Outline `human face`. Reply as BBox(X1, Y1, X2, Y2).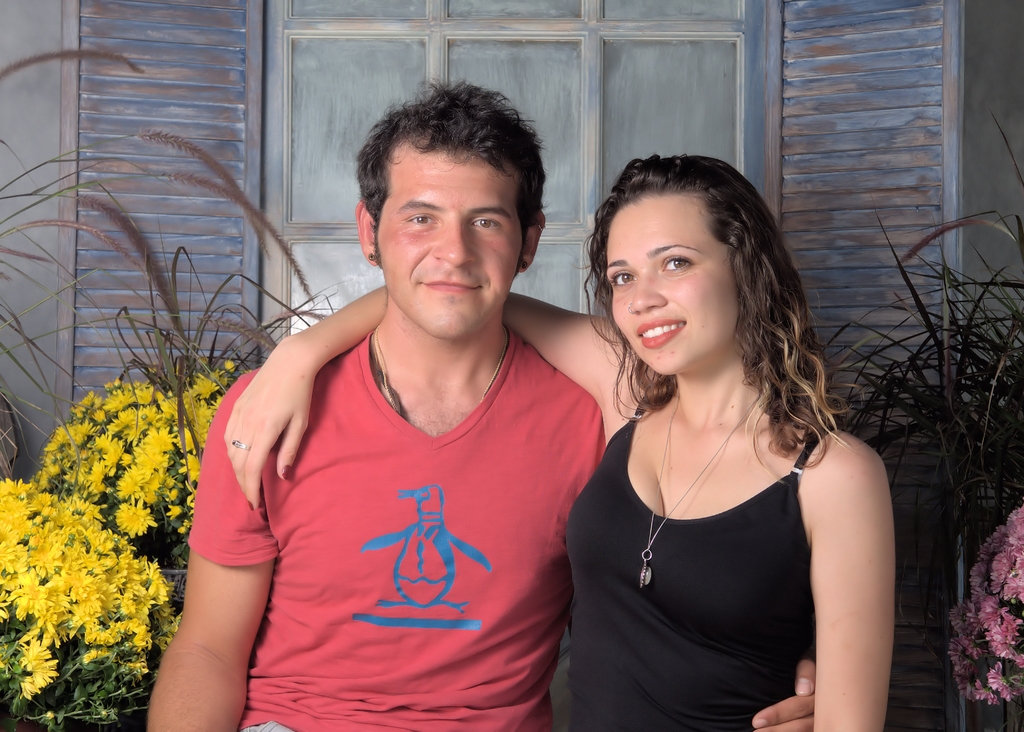
BBox(605, 191, 736, 377).
